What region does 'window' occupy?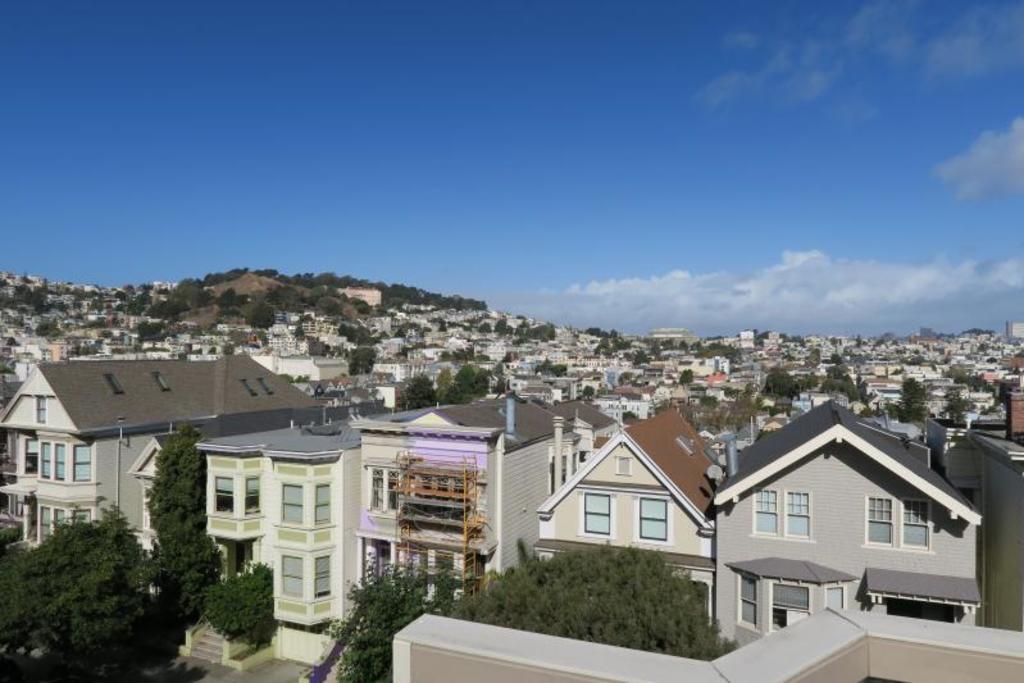
pyautogui.locateOnScreen(73, 445, 94, 481).
